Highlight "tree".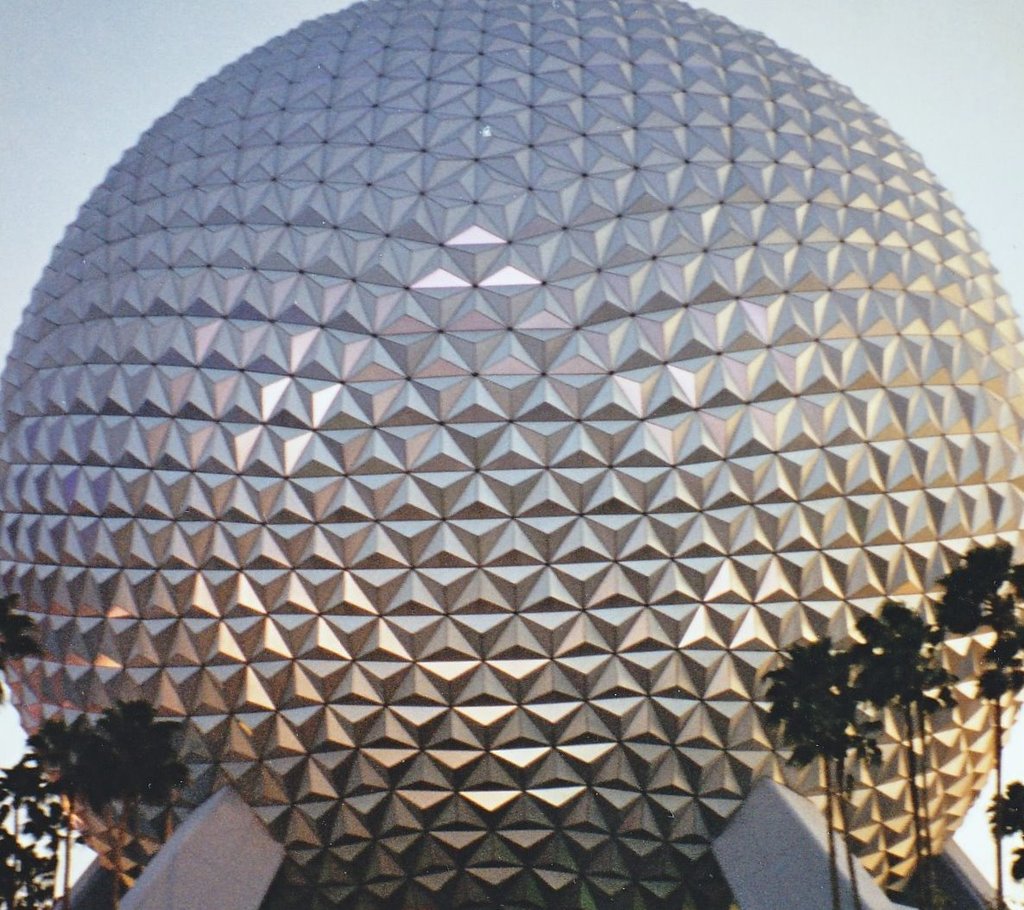
Highlighted region: l=993, t=783, r=1023, b=876.
